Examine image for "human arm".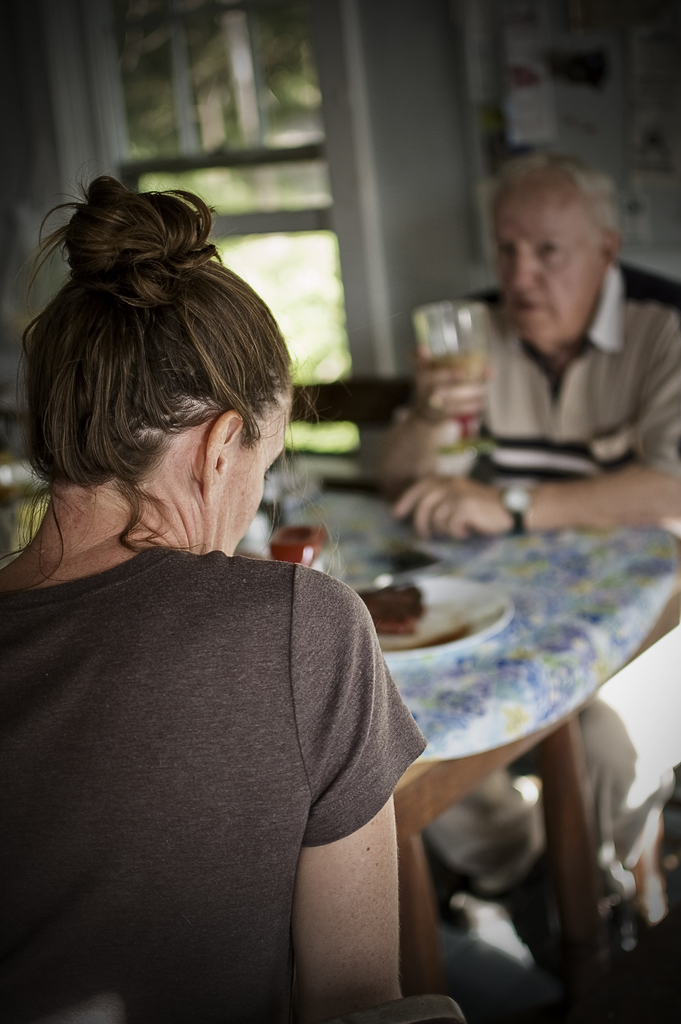
Examination result: box=[293, 756, 413, 1007].
